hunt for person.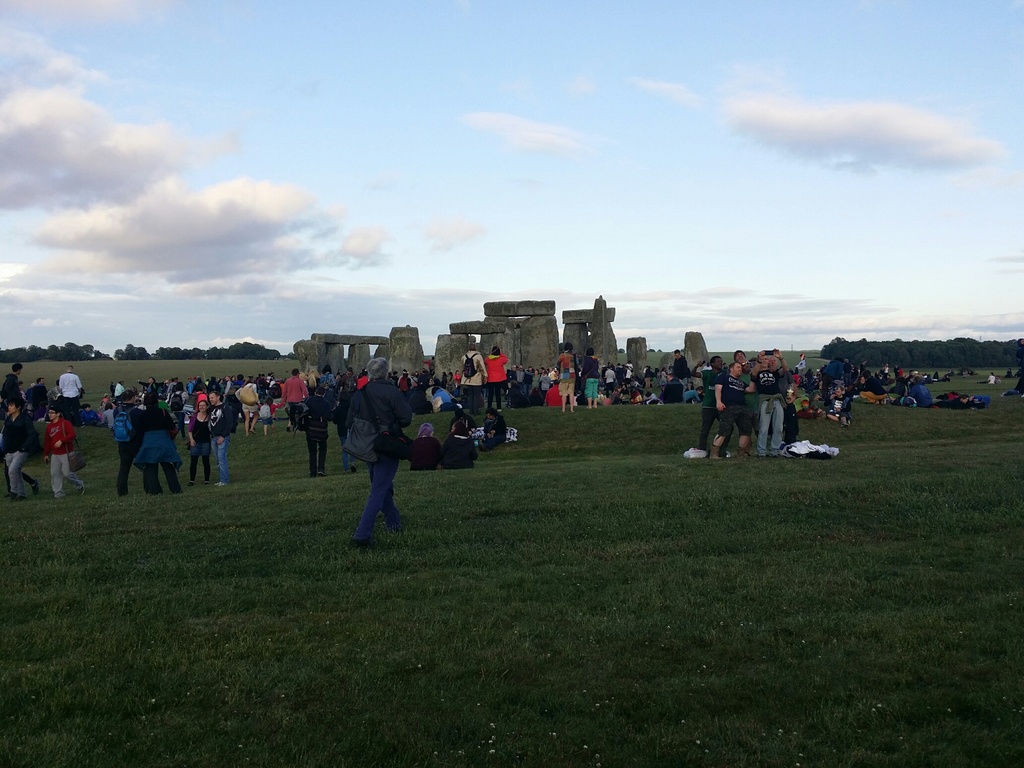
Hunted down at region(444, 422, 465, 465).
